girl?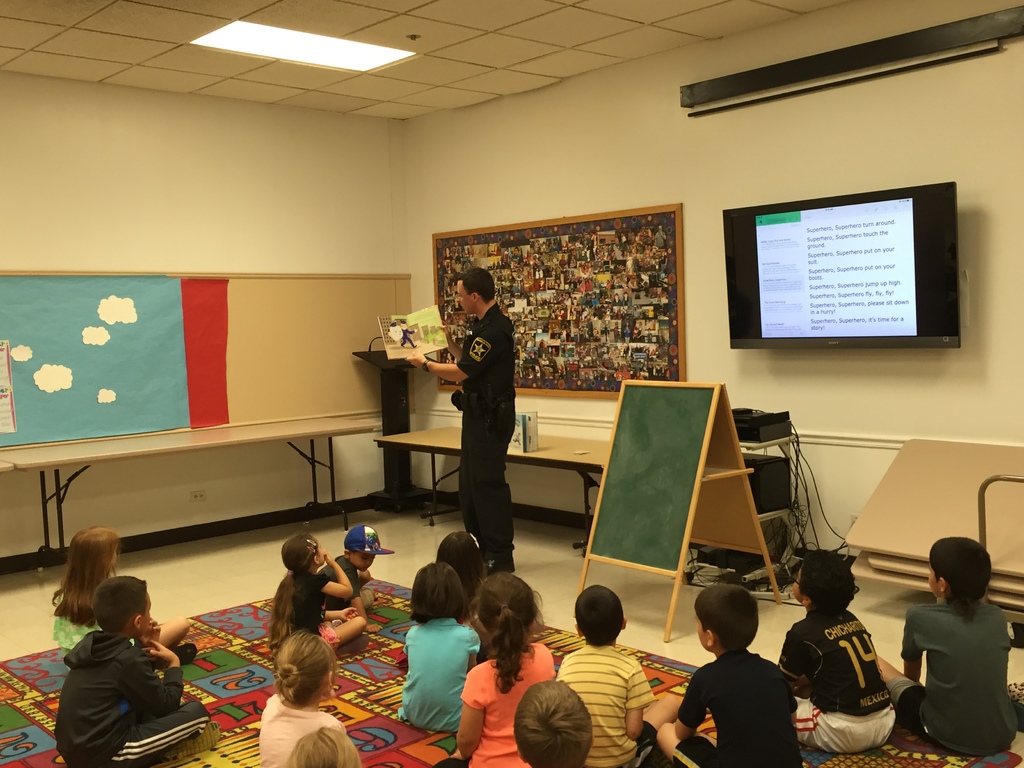
bbox=(255, 625, 348, 767)
